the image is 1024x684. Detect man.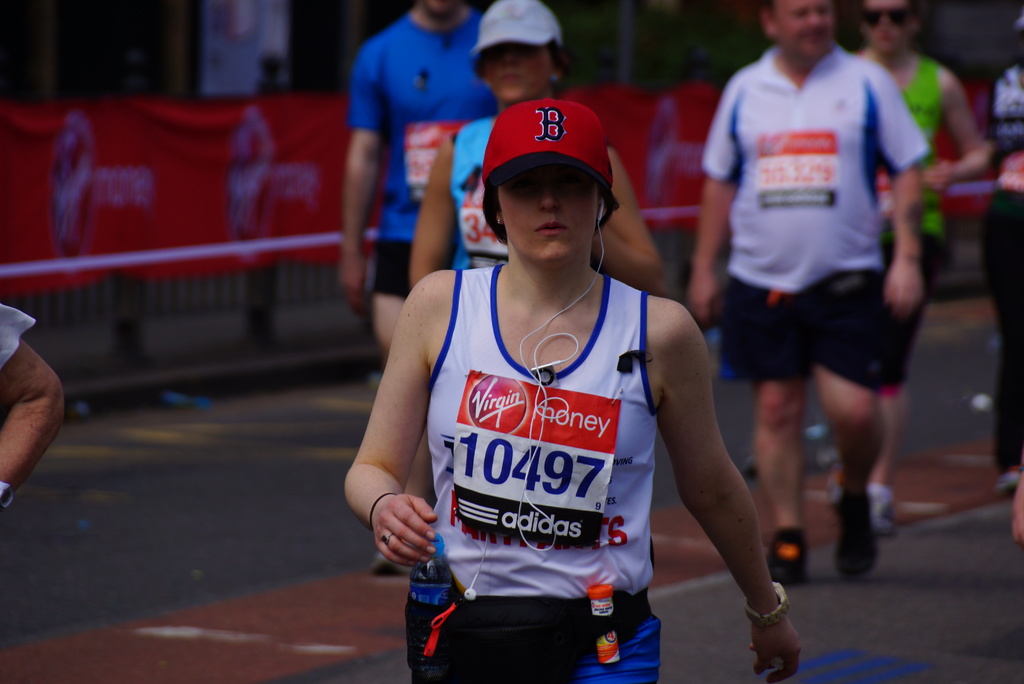
Detection: detection(684, 0, 929, 583).
